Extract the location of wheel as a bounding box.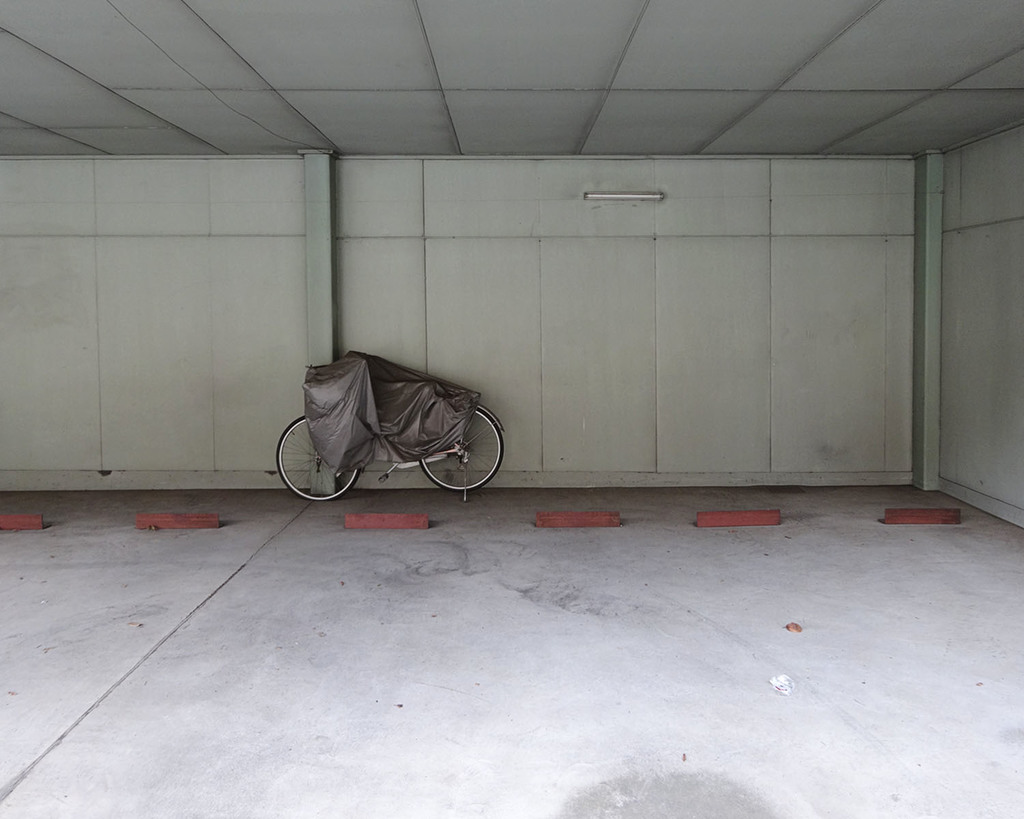
<box>416,401,500,489</box>.
